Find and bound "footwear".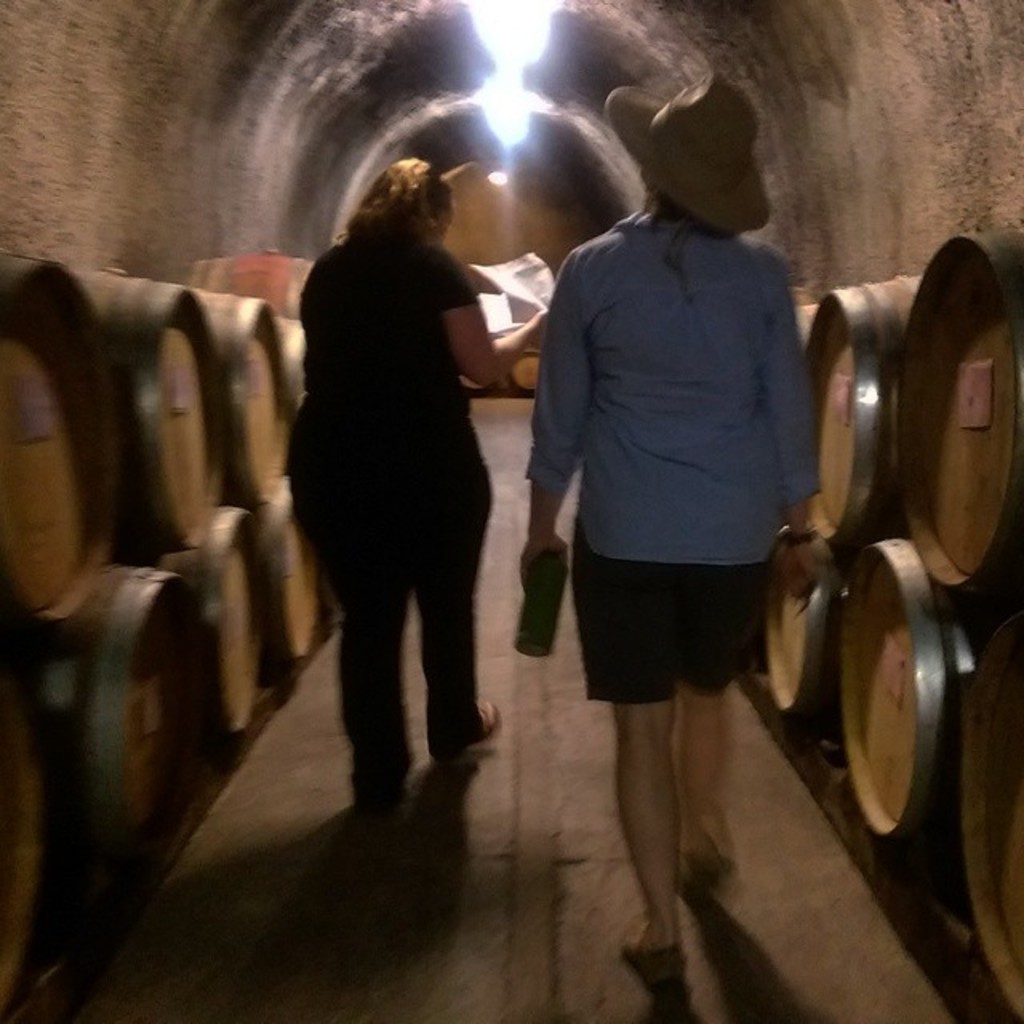
Bound: [left=440, top=699, right=499, bottom=760].
